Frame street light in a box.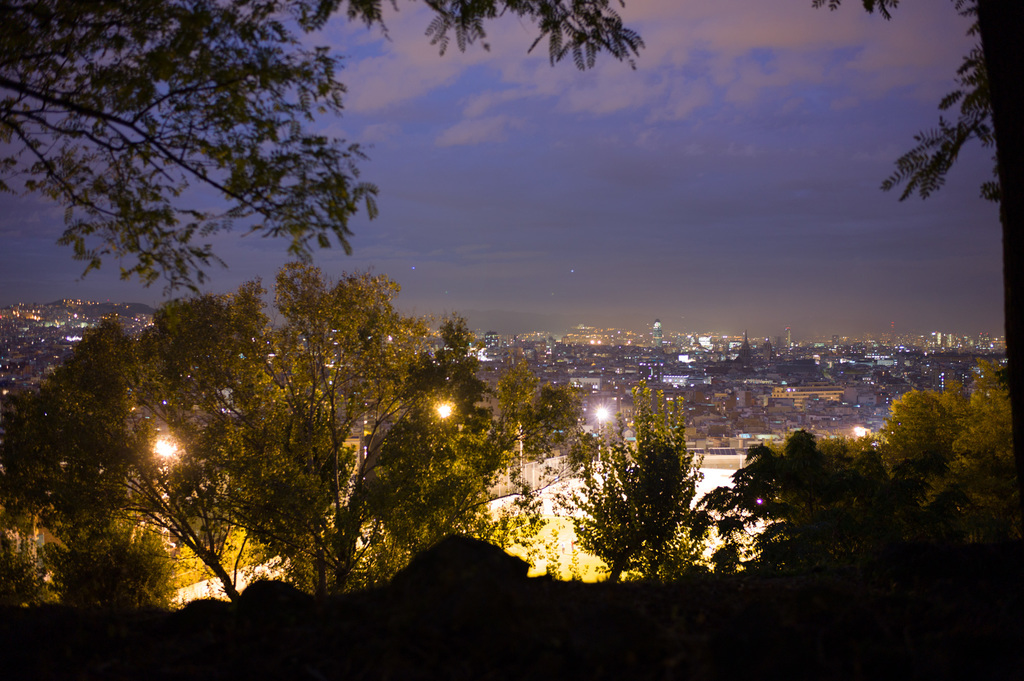
[left=361, top=398, right=456, bottom=447].
